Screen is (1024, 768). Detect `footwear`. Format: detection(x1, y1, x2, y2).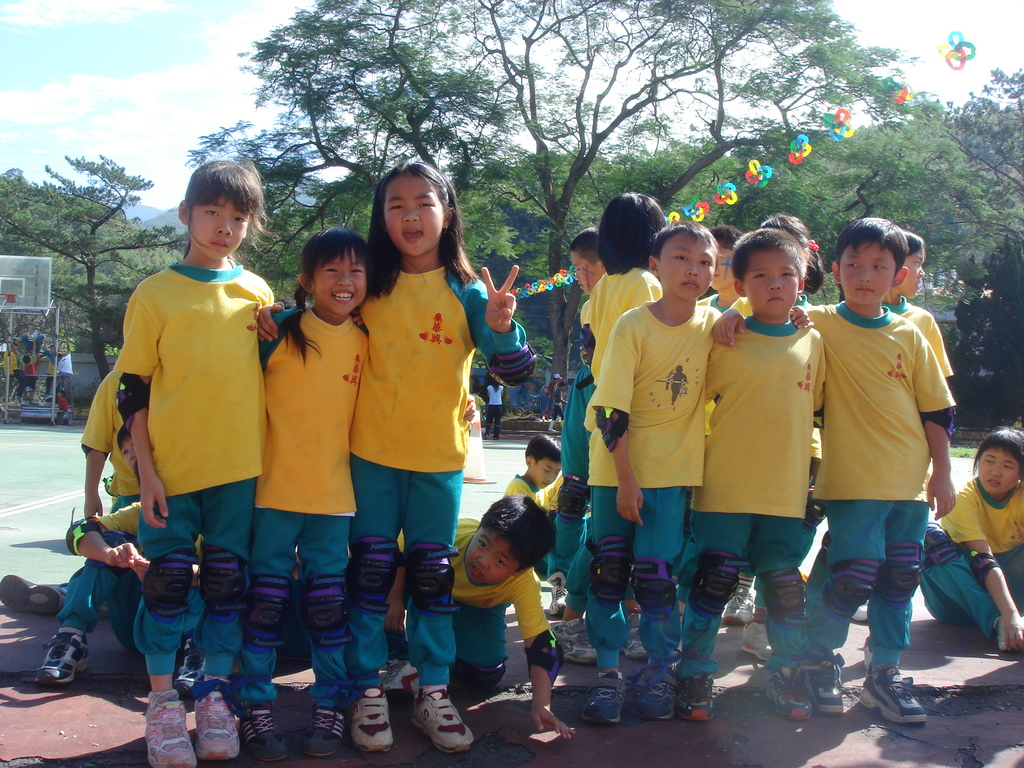
detection(34, 629, 91, 689).
